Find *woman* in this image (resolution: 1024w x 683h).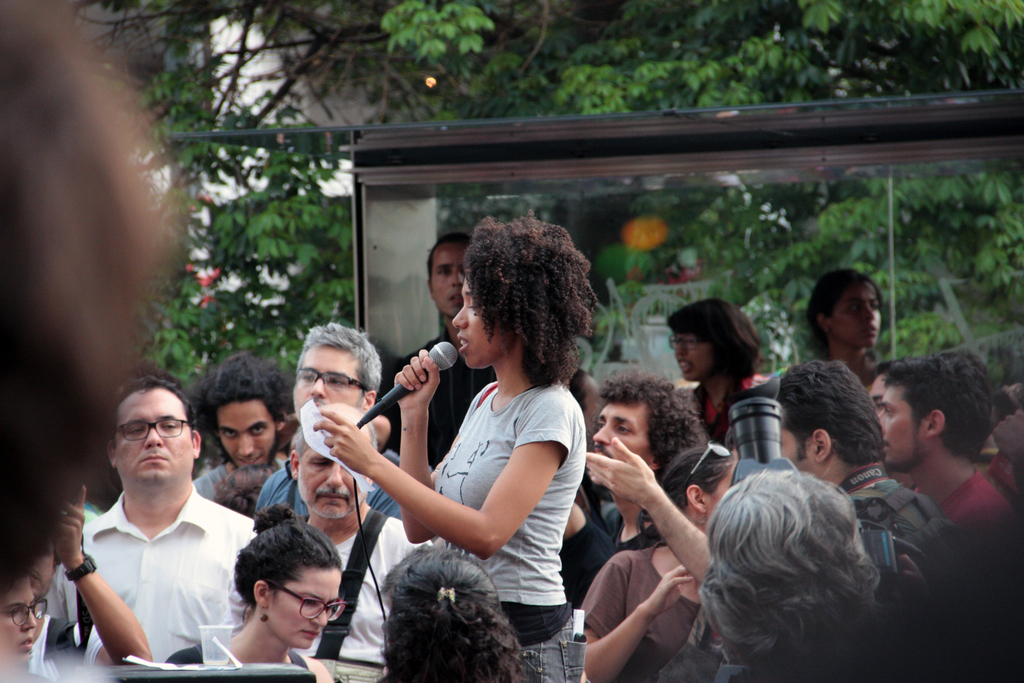
[216, 498, 348, 682].
